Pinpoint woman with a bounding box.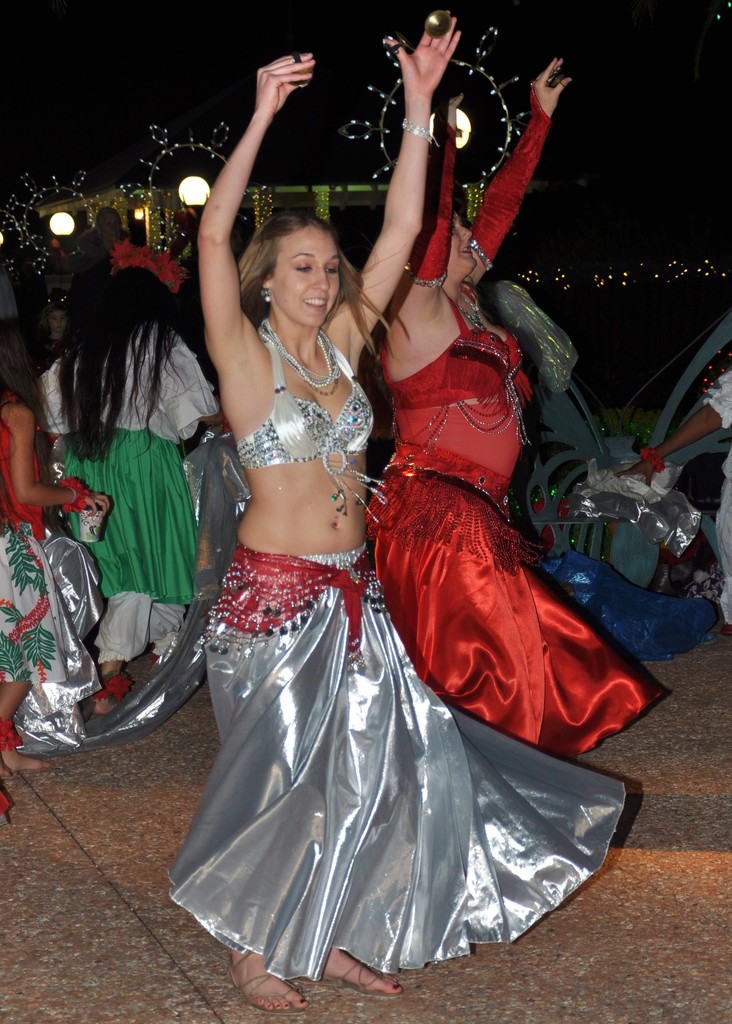
[362, 54, 672, 769].
